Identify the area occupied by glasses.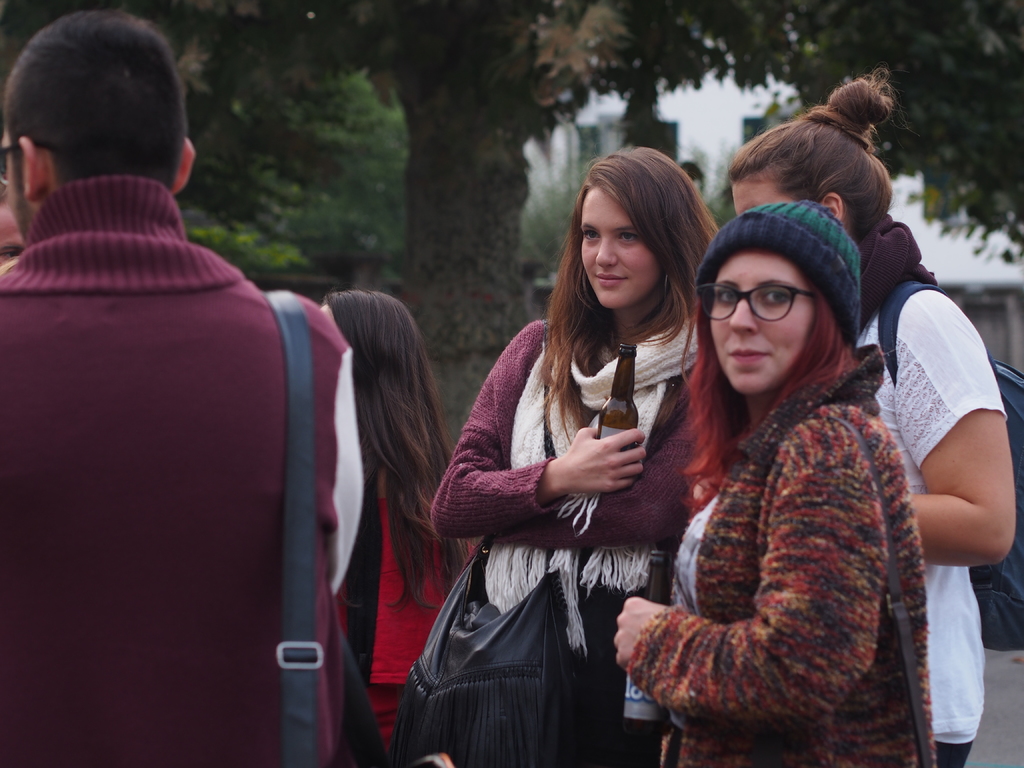
Area: l=689, t=282, r=822, b=318.
